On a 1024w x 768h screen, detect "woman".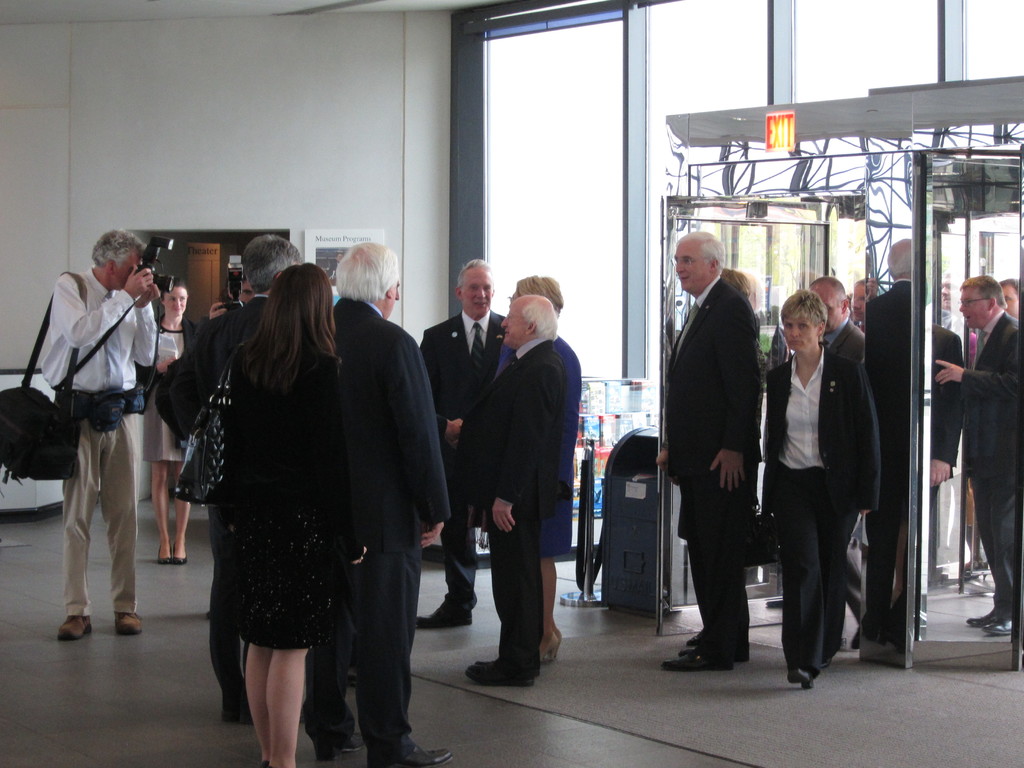
[left=216, top=262, right=367, bottom=767].
